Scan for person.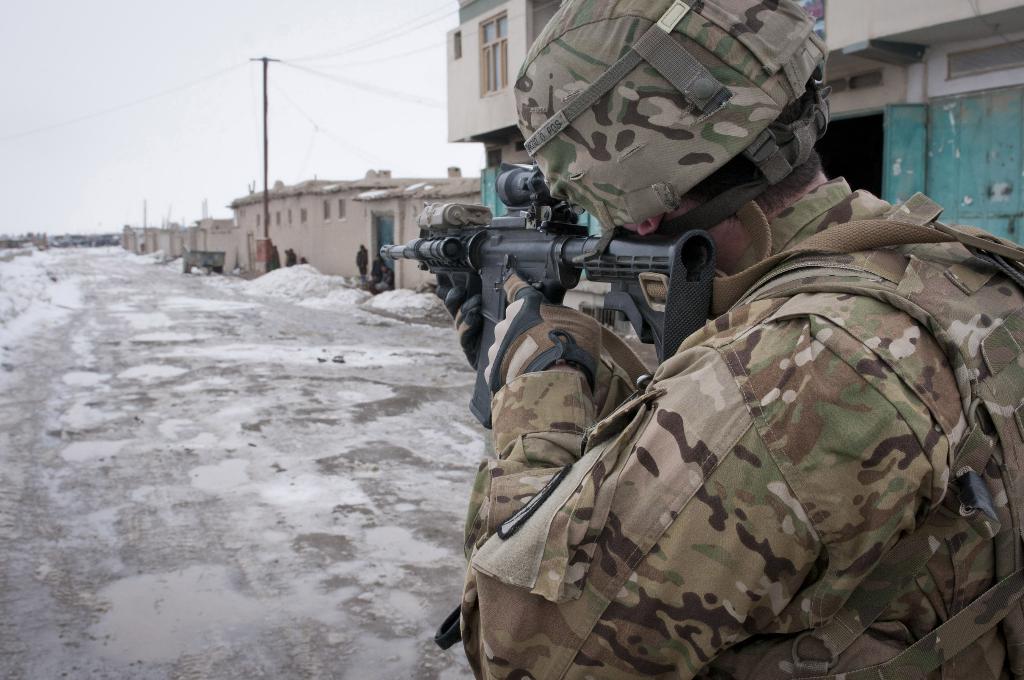
Scan result: rect(415, 93, 983, 679).
